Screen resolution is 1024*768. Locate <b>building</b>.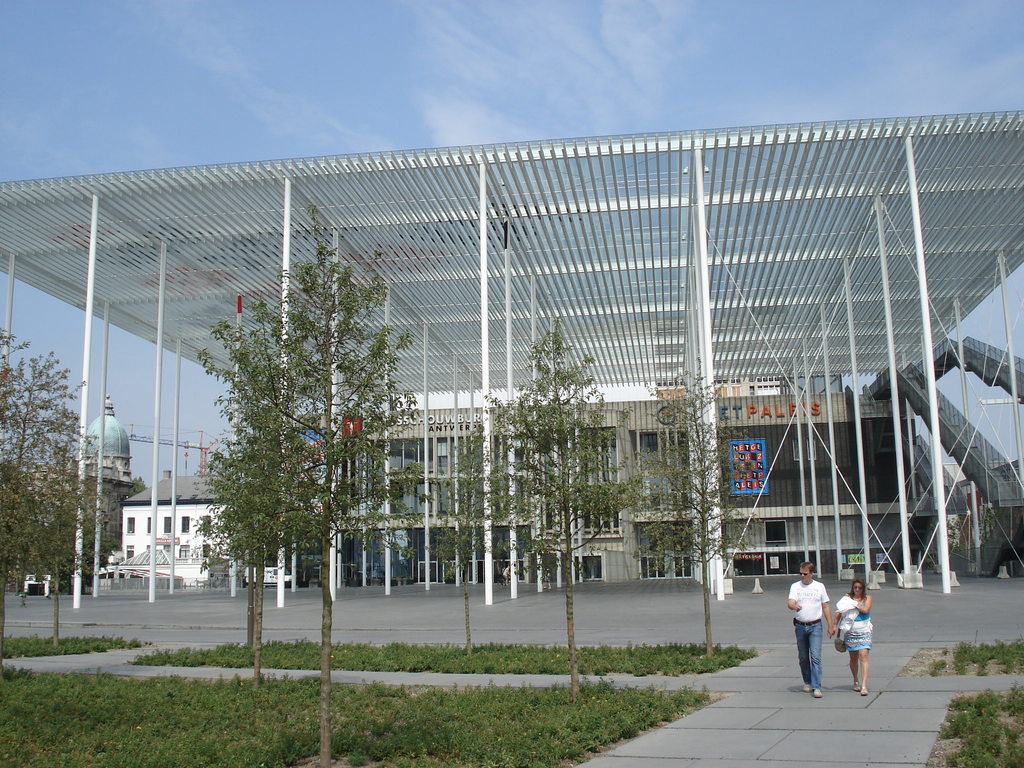
bbox=(125, 468, 276, 579).
